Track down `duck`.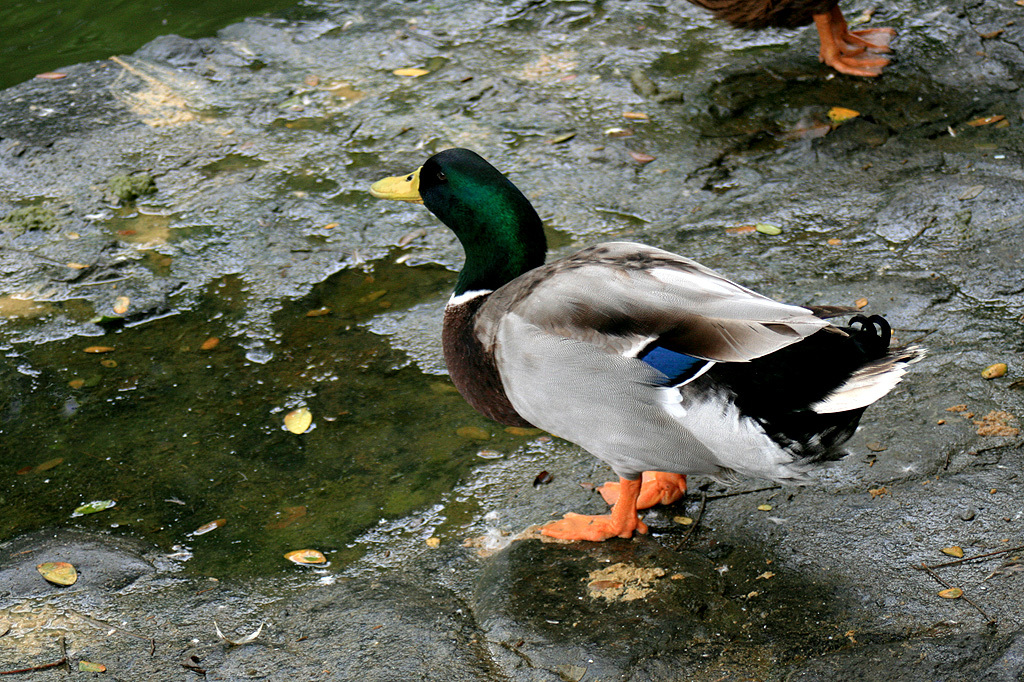
Tracked to [371,128,910,554].
